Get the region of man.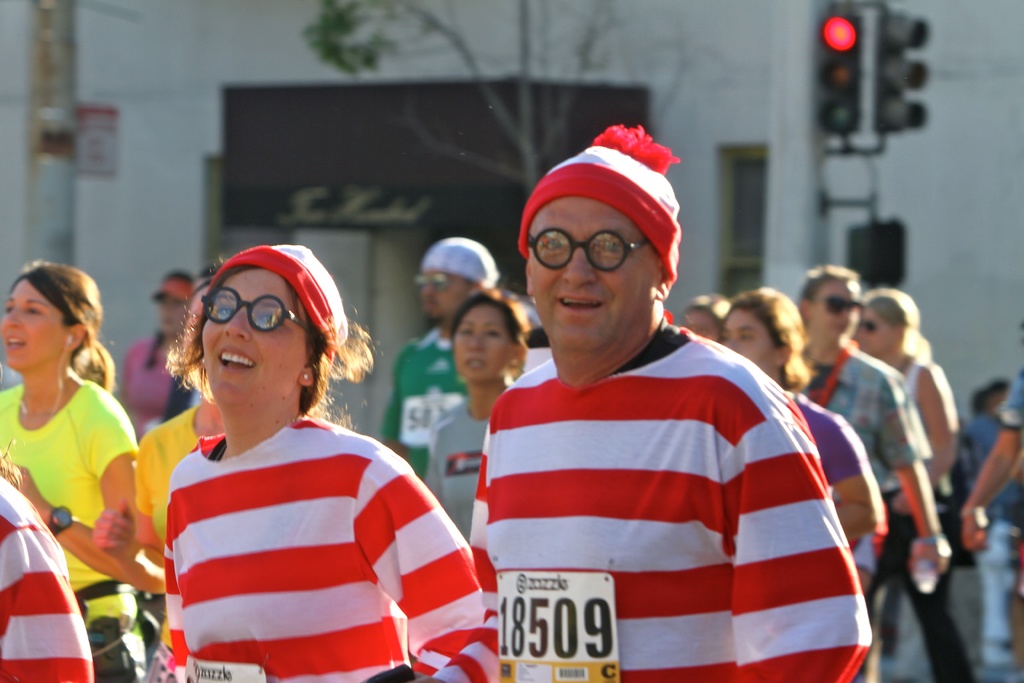
pyautogui.locateOnScreen(954, 367, 1023, 550).
